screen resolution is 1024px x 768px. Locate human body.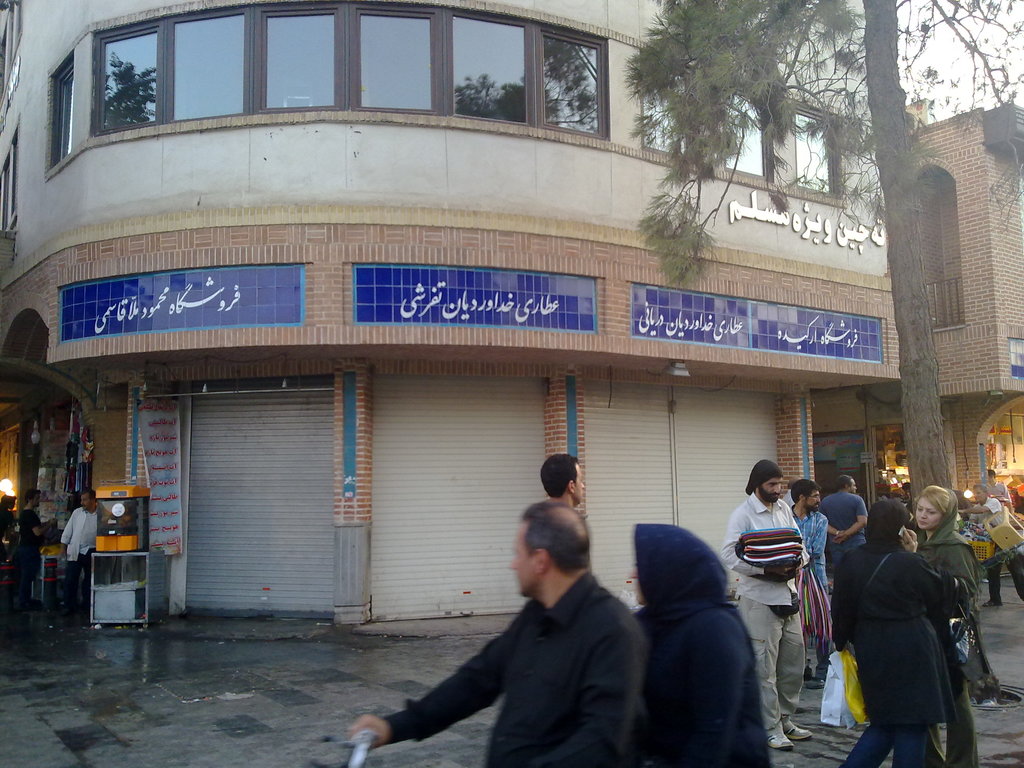
detection(978, 495, 1023, 610).
